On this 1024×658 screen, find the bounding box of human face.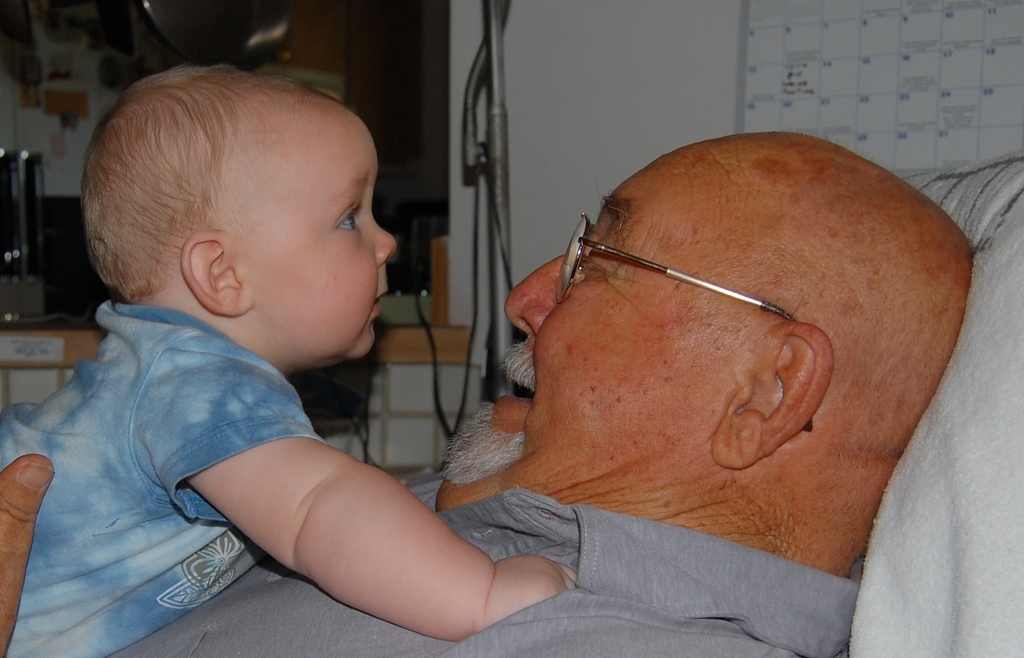
Bounding box: x1=220 y1=103 x2=399 y2=373.
